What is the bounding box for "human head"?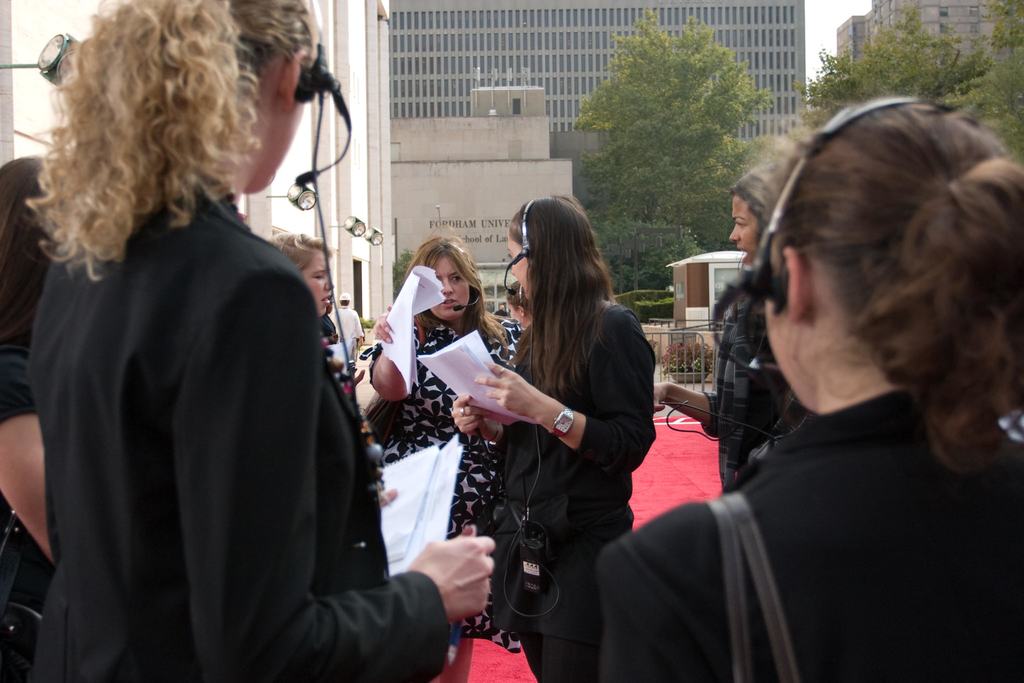
bbox=(753, 72, 1014, 445).
